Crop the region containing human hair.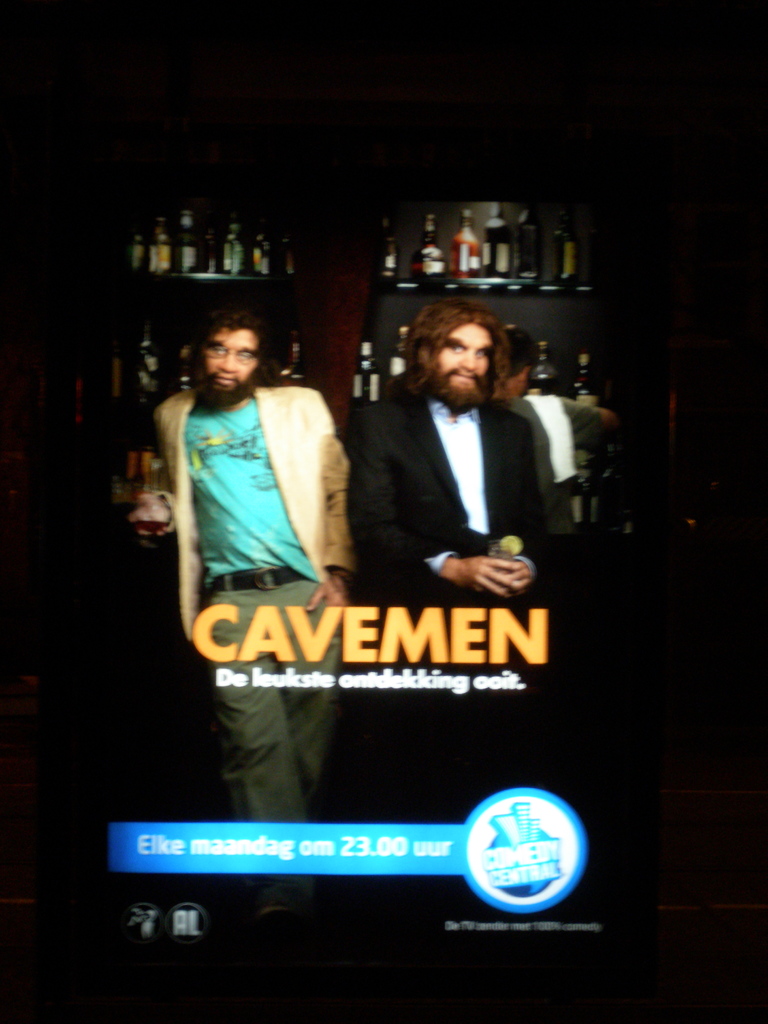
Crop region: crop(205, 302, 272, 346).
